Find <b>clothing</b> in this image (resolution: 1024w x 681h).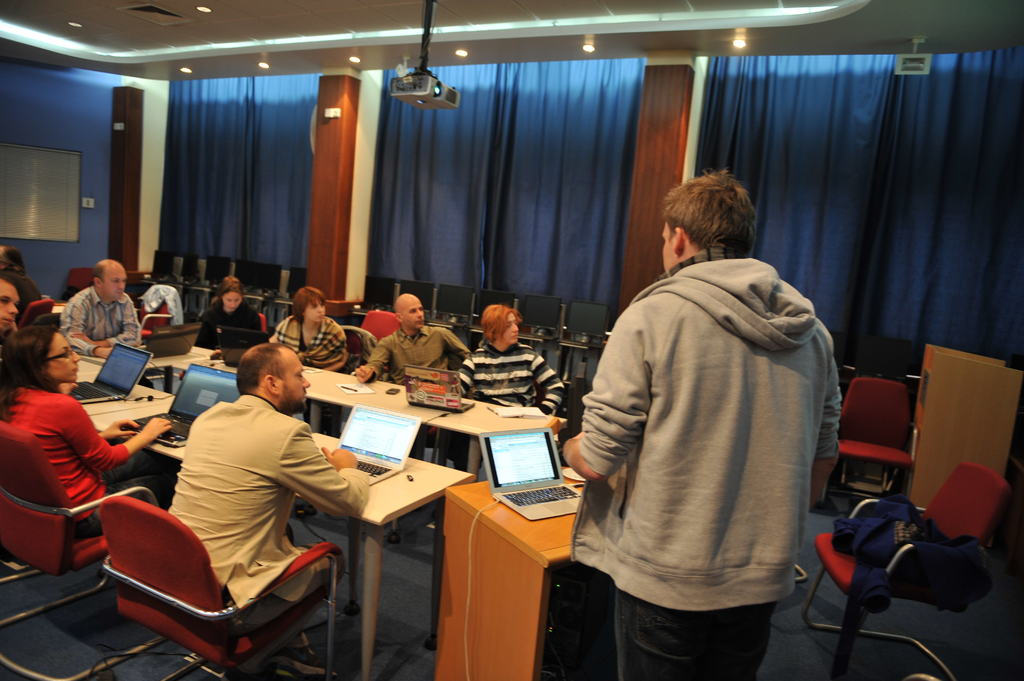
[x1=267, y1=317, x2=347, y2=374].
